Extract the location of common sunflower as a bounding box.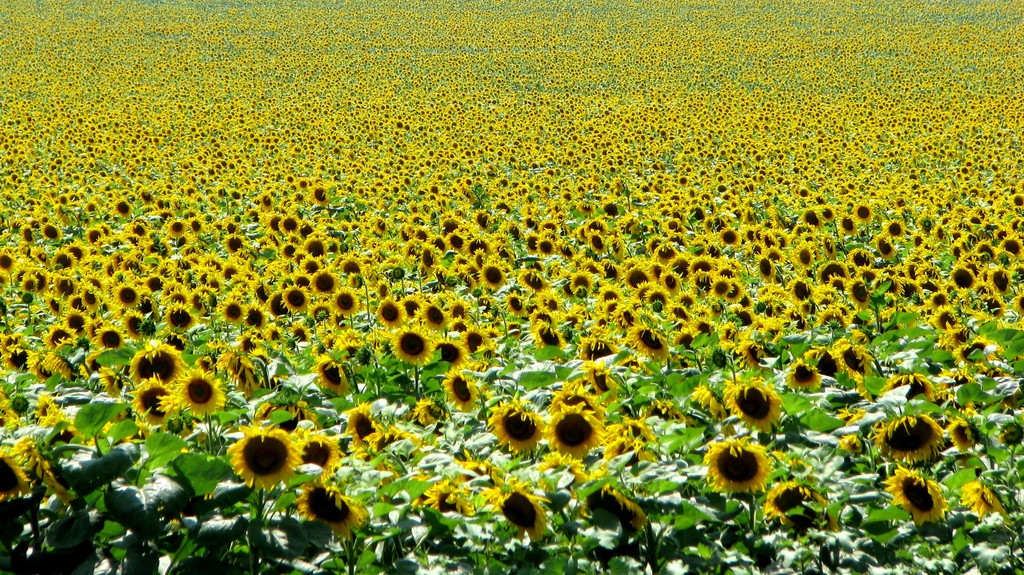
bbox=[892, 467, 940, 522].
